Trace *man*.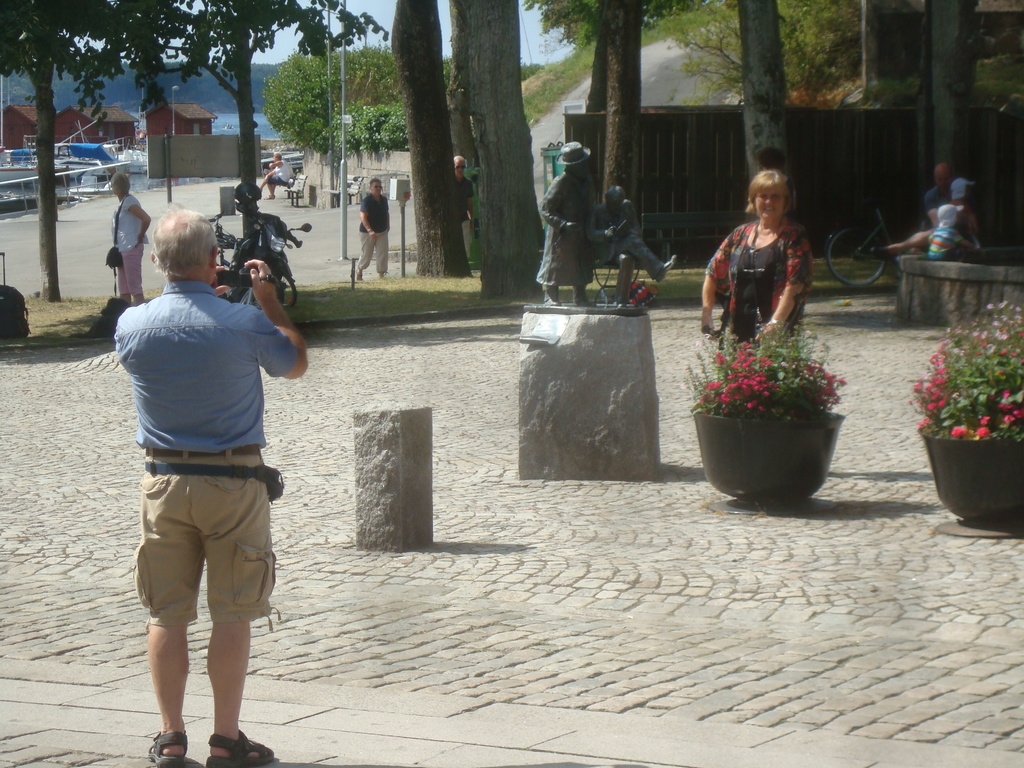
Traced to 451/154/474/261.
